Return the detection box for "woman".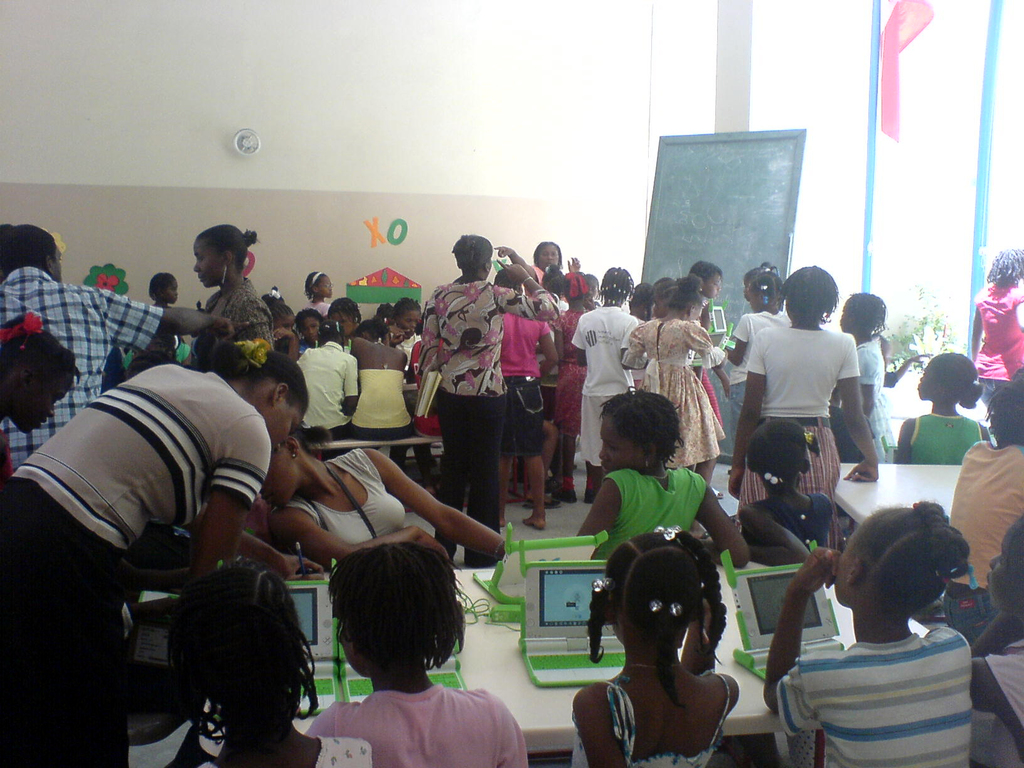
region(189, 229, 269, 353).
